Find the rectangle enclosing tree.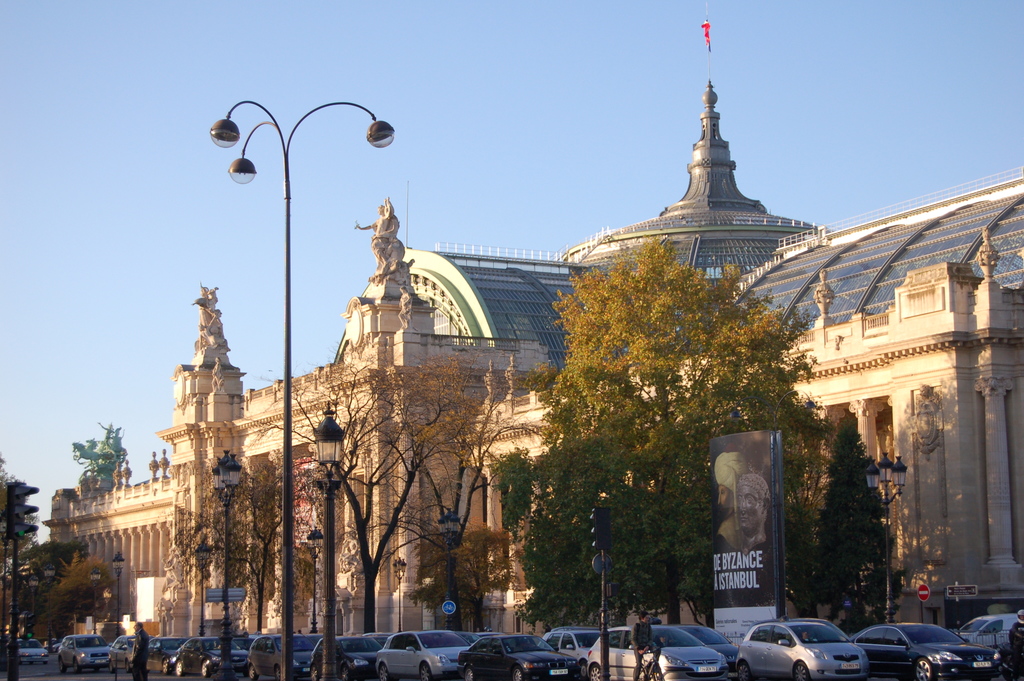
l=174, t=449, r=309, b=636.
